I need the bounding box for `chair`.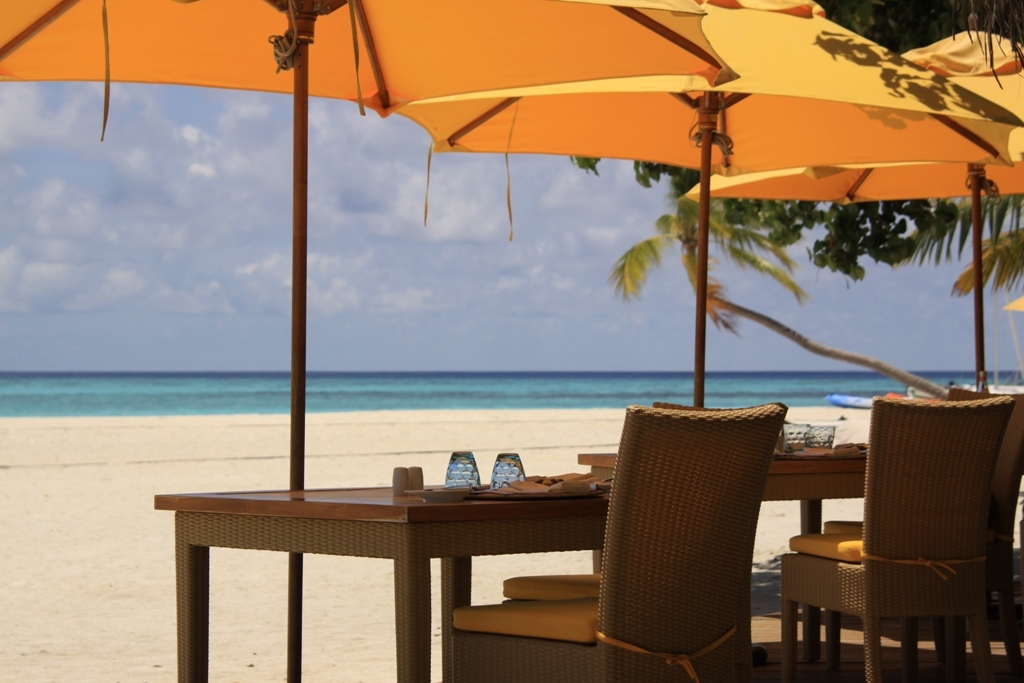
Here it is: bbox(501, 397, 764, 606).
